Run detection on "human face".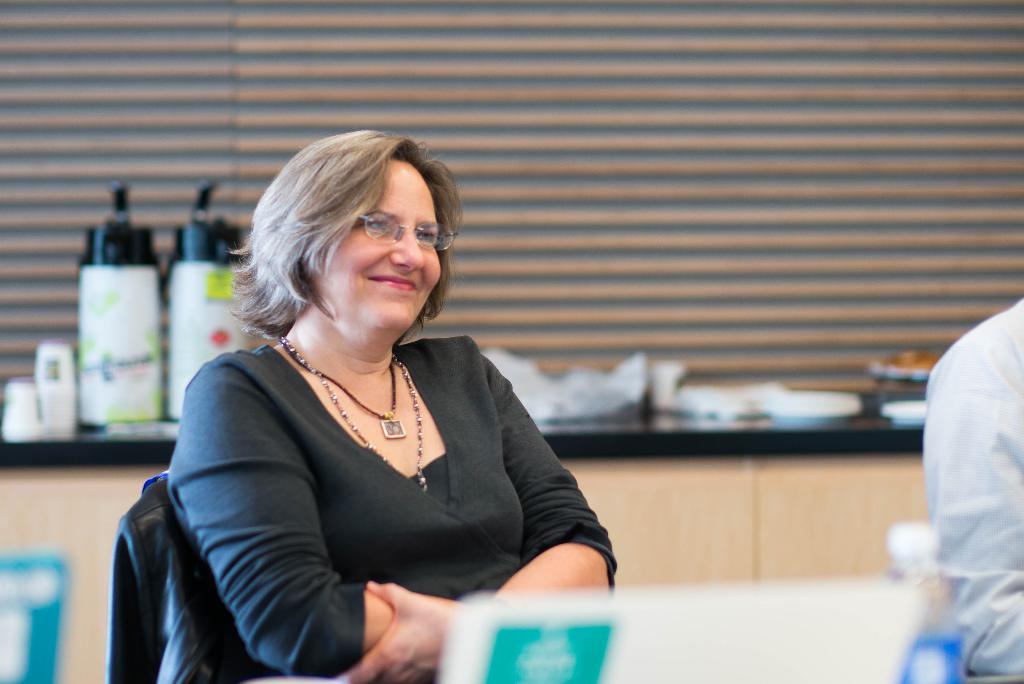
Result: [307, 159, 444, 334].
